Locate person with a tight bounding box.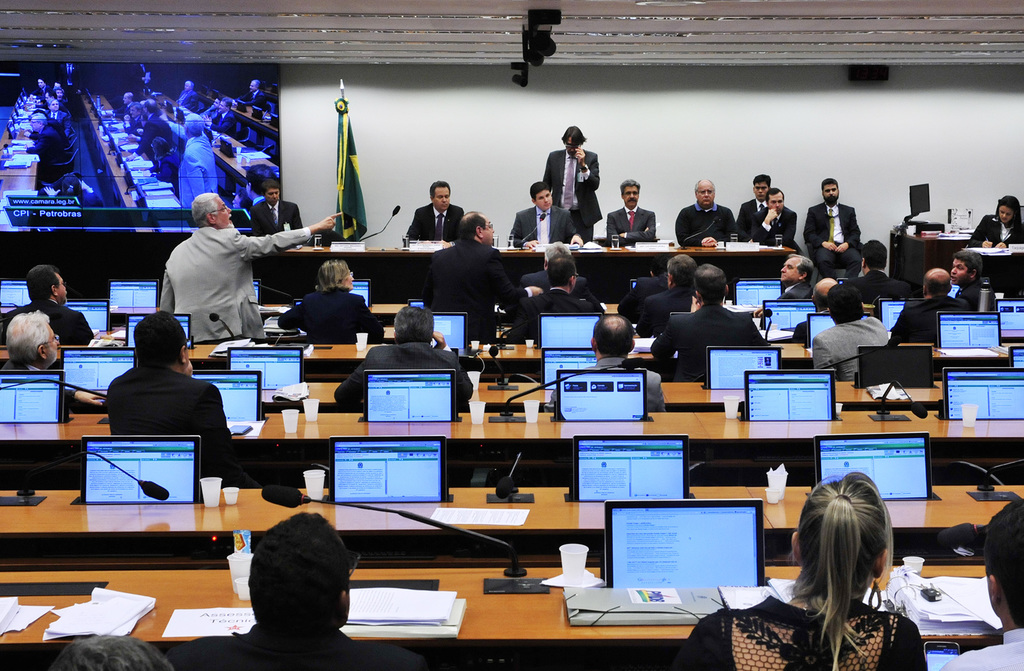
<bbox>333, 309, 473, 412</bbox>.
